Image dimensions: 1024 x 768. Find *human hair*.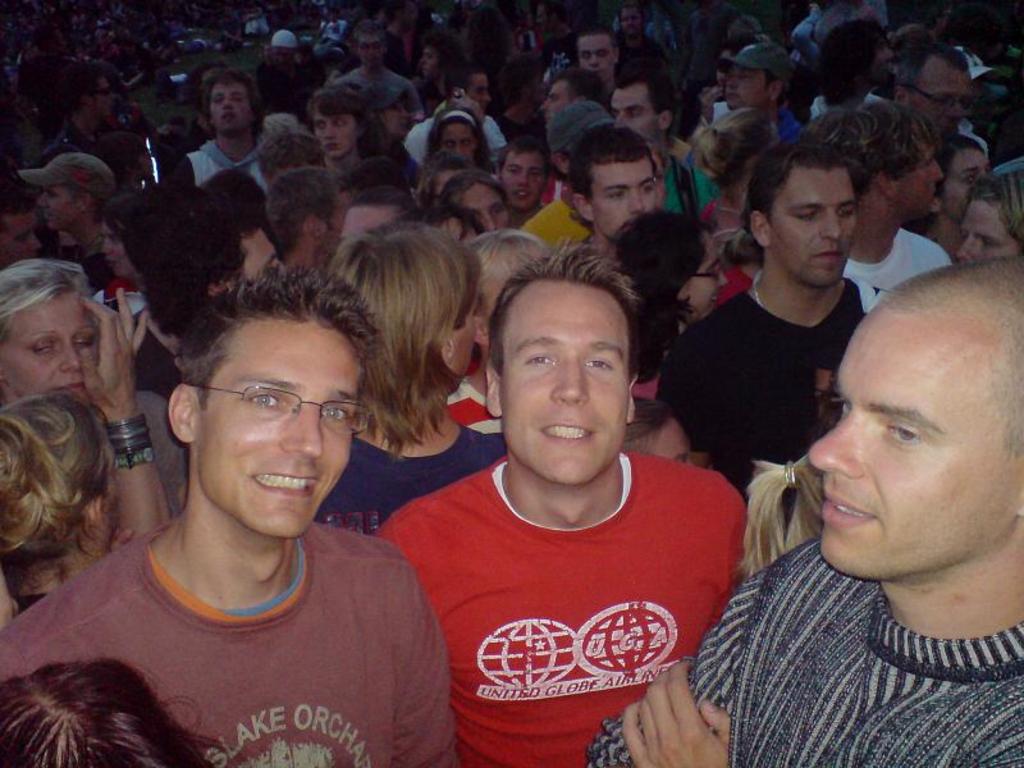
Rect(806, 90, 937, 179).
